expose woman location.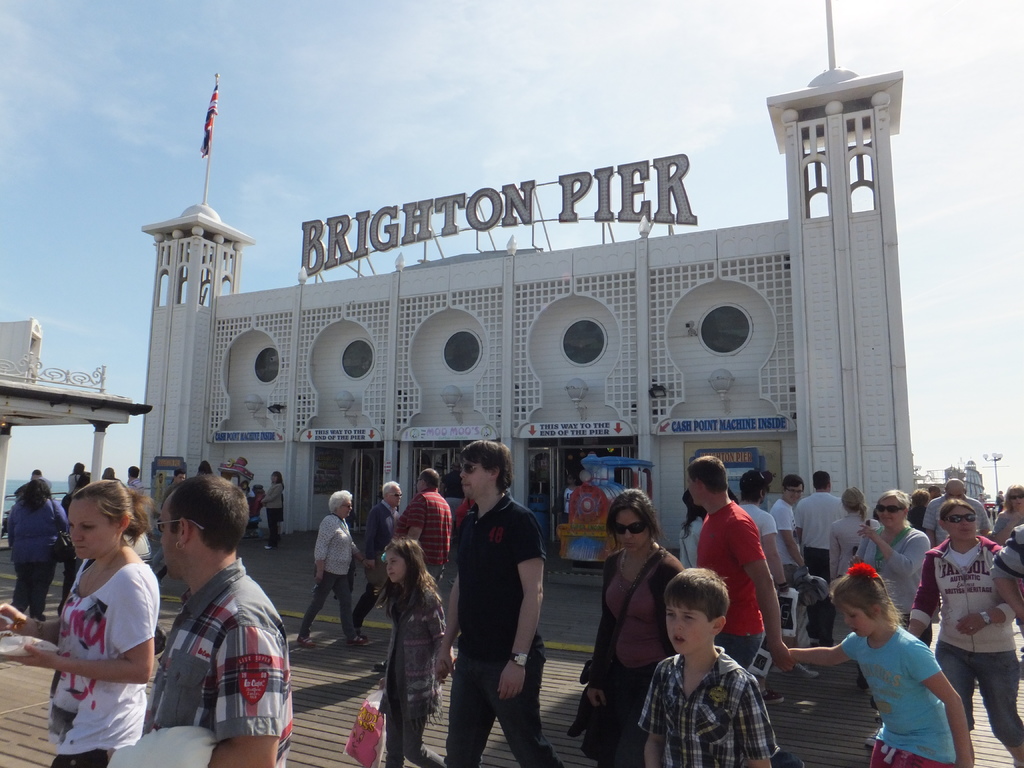
Exposed at {"left": 828, "top": 487, "right": 881, "bottom": 582}.
